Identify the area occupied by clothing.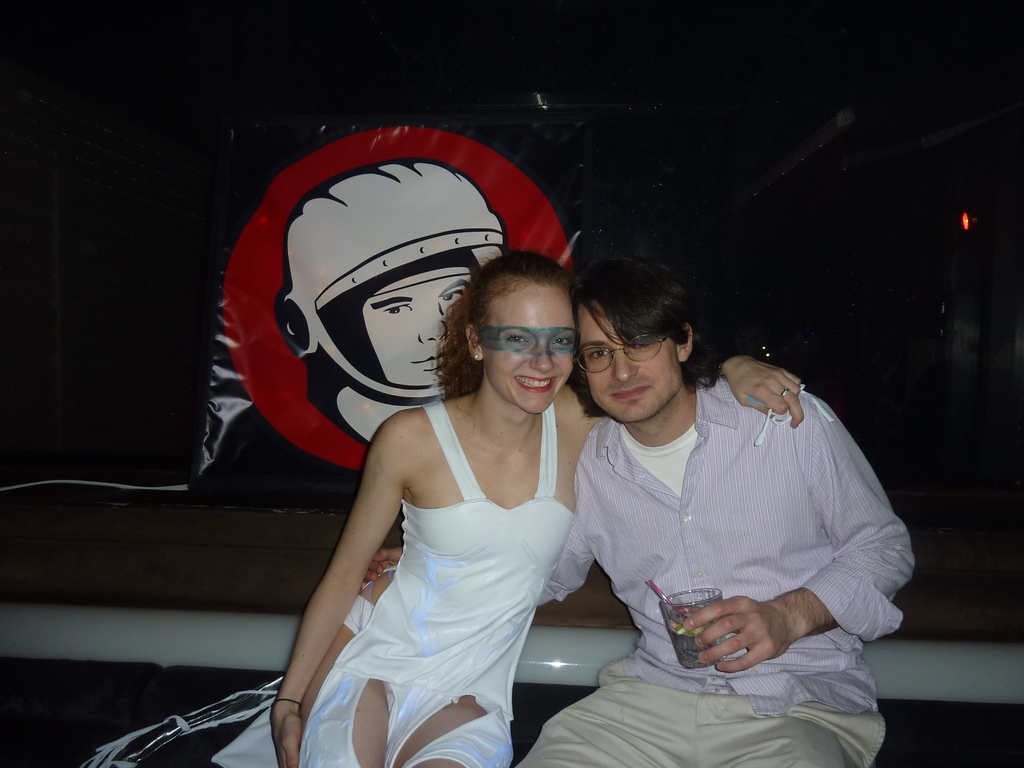
Area: x1=507, y1=368, x2=918, y2=767.
